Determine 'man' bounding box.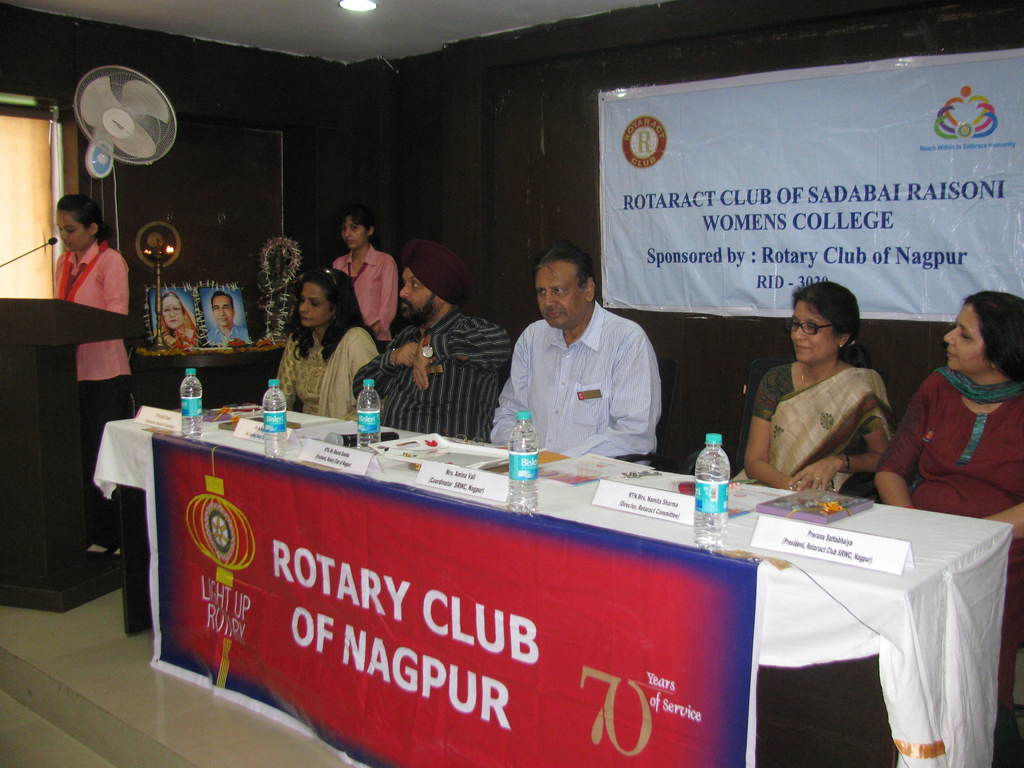
Determined: detection(350, 240, 515, 442).
